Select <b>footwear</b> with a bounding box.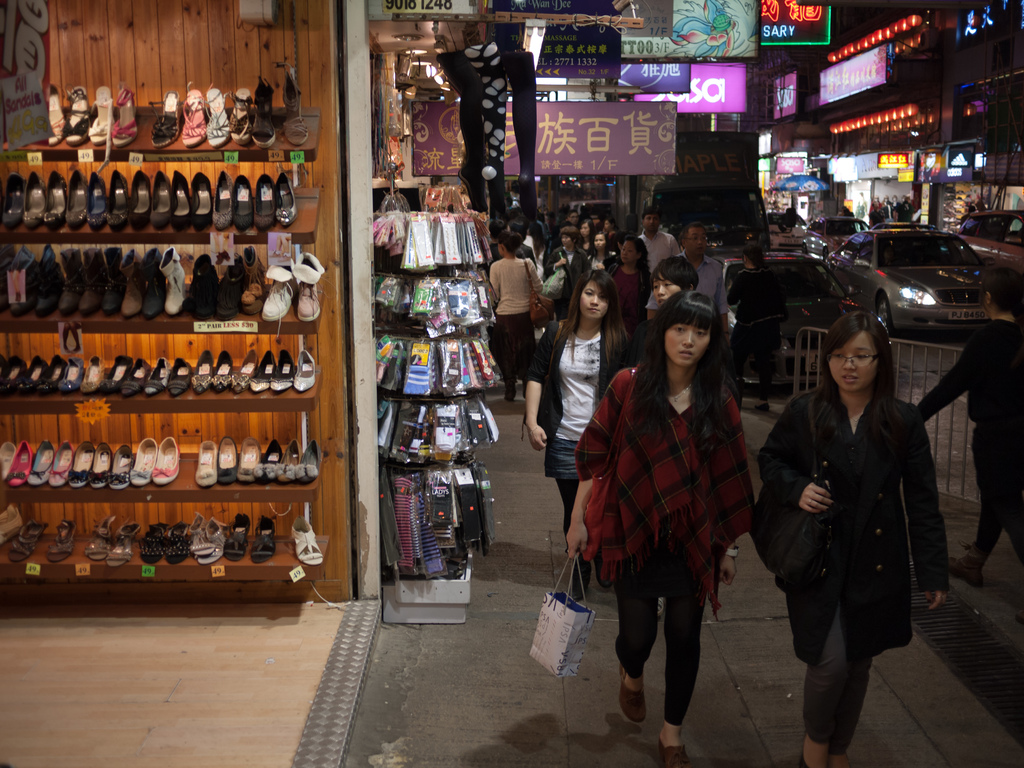
Rect(257, 84, 270, 145).
